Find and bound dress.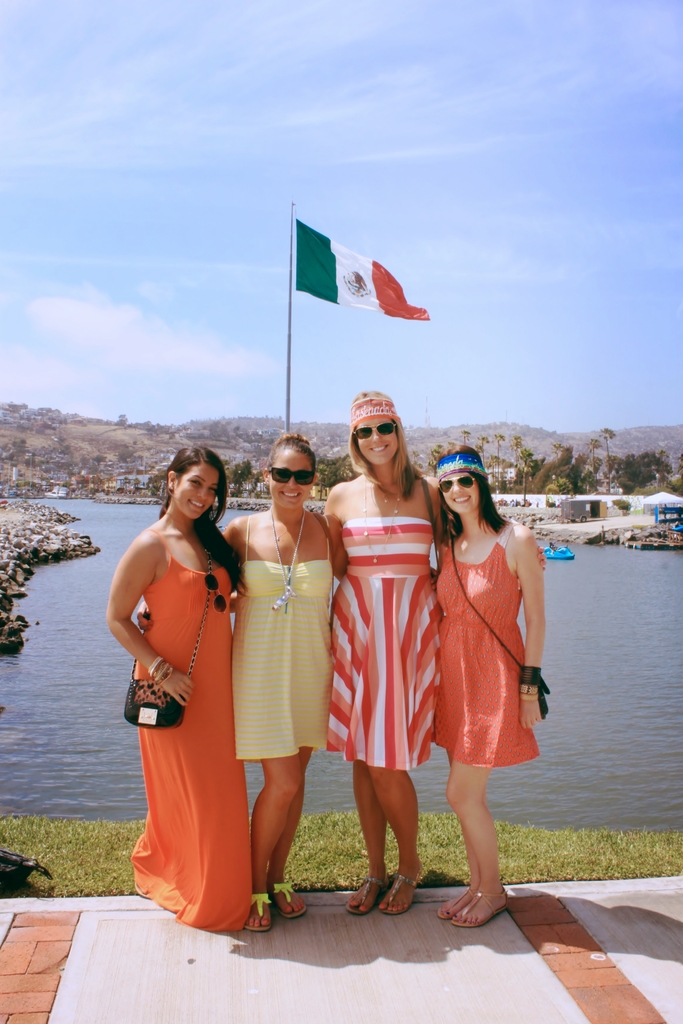
Bound: crop(131, 529, 253, 929).
